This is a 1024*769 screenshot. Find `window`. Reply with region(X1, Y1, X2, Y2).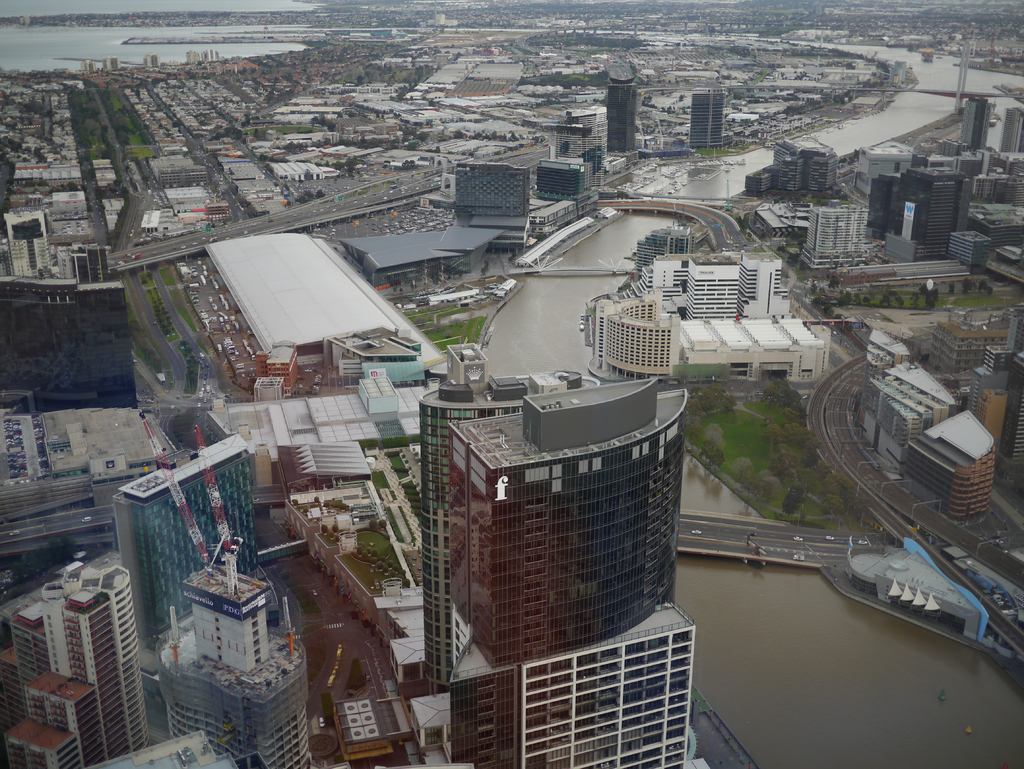
region(648, 684, 666, 699).
